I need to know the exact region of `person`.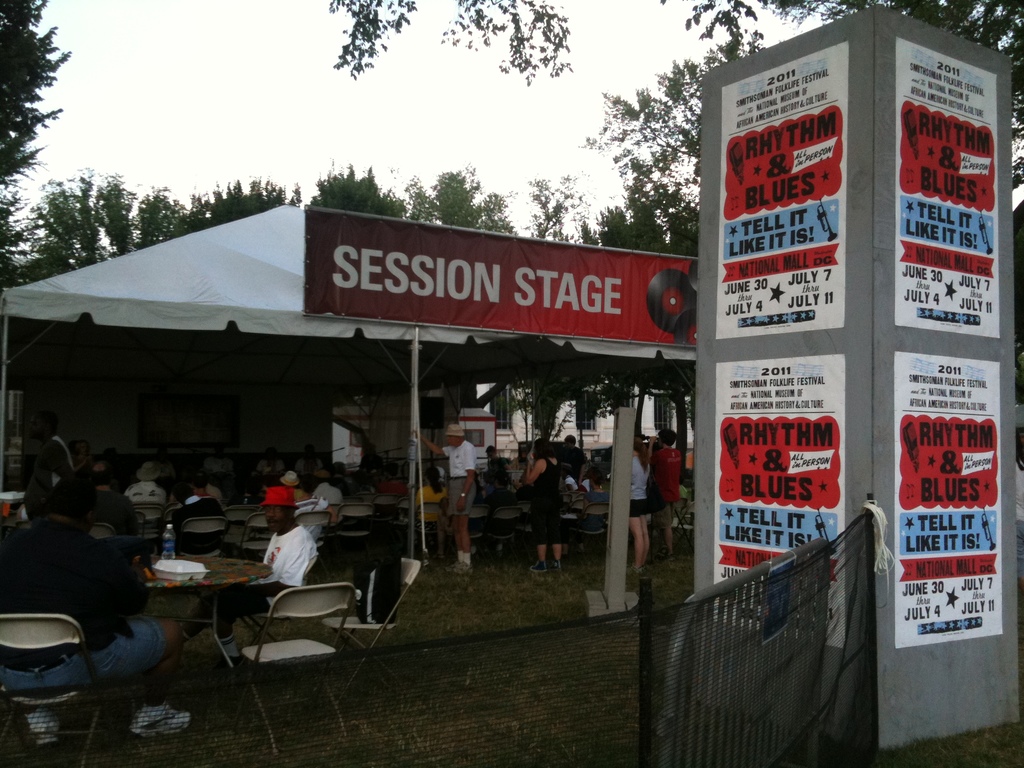
Region: Rect(273, 468, 310, 506).
